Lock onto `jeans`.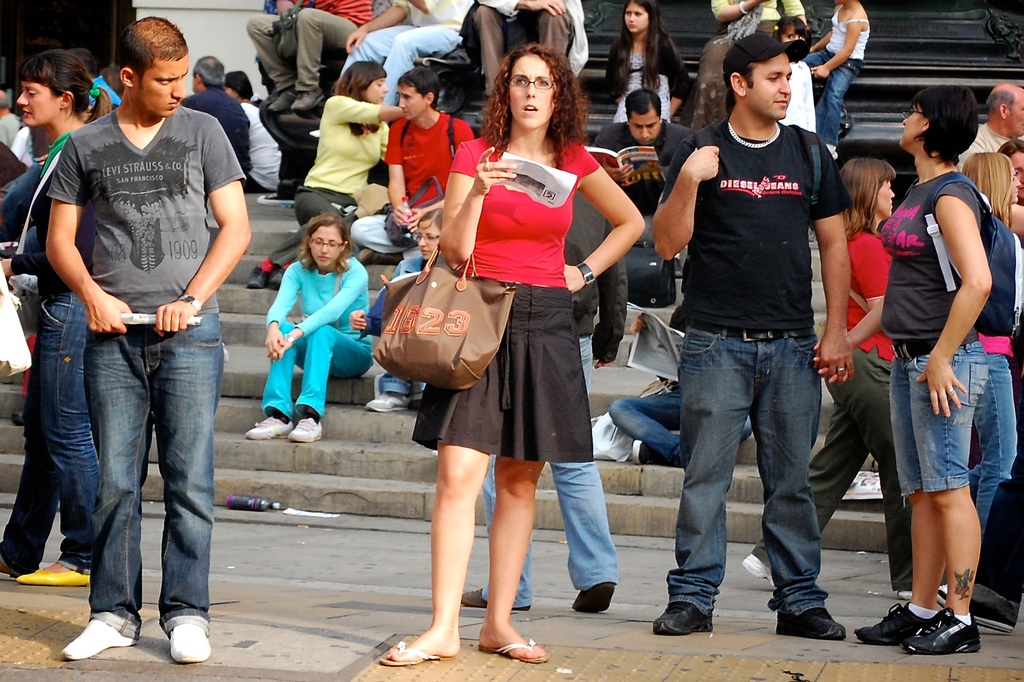
Locked: <bbox>0, 295, 92, 568</bbox>.
